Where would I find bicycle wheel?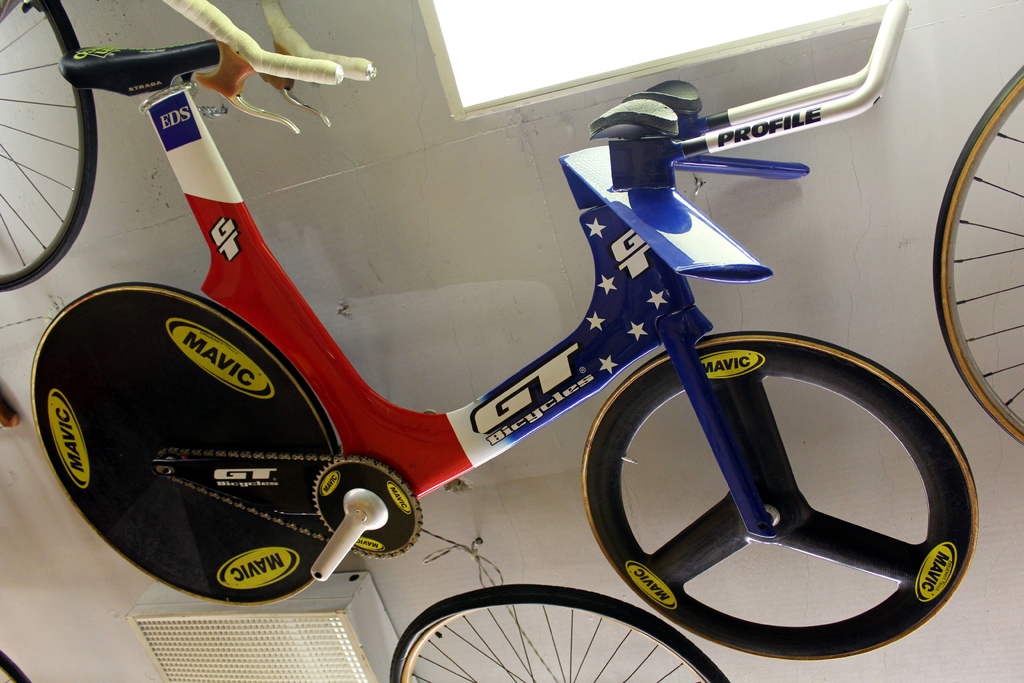
At box(393, 593, 669, 679).
